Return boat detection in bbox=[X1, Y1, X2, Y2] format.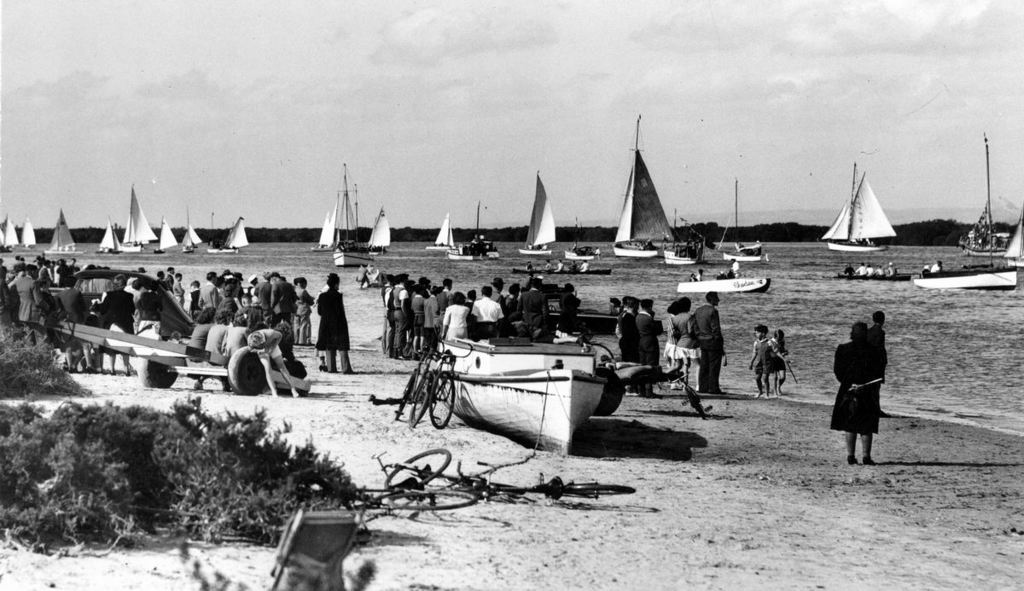
bbox=[957, 203, 1005, 255].
